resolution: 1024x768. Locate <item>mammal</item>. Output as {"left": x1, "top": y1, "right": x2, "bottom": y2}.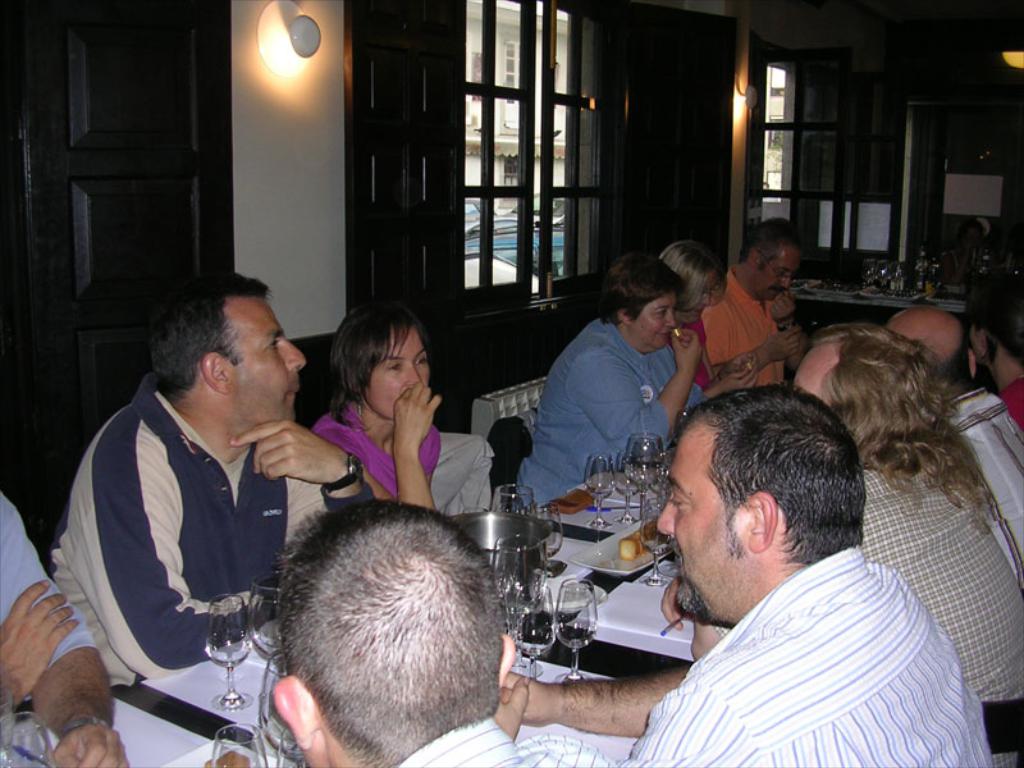
{"left": 50, "top": 270, "right": 375, "bottom": 690}.
